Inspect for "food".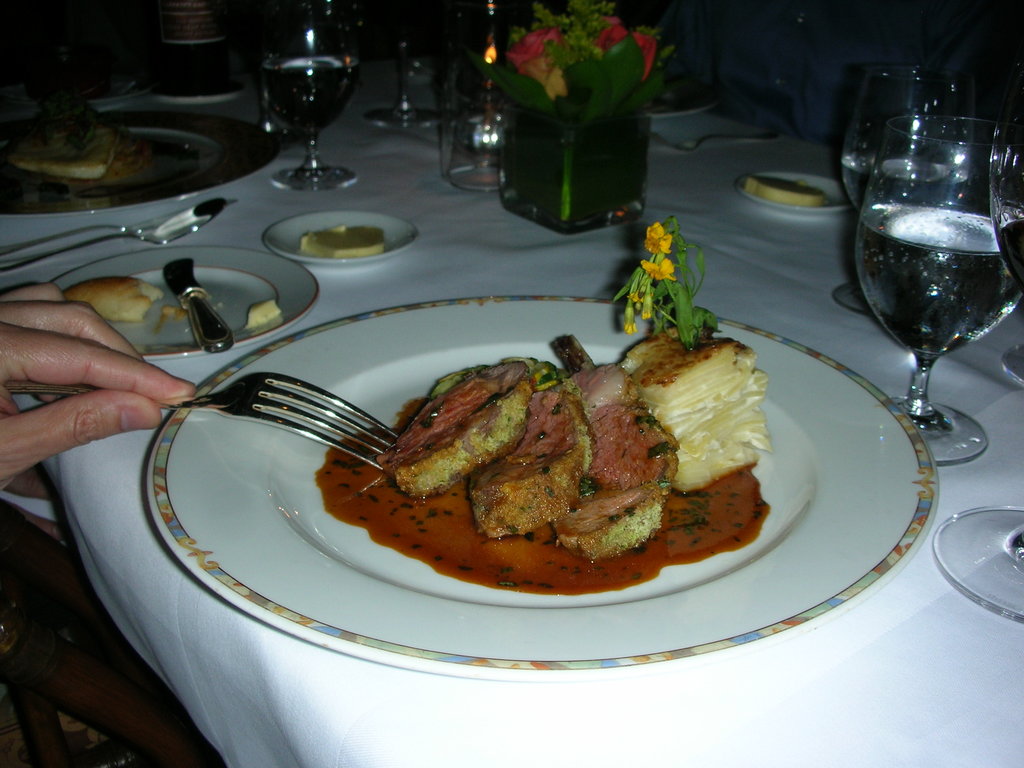
Inspection: select_region(155, 301, 190, 335).
